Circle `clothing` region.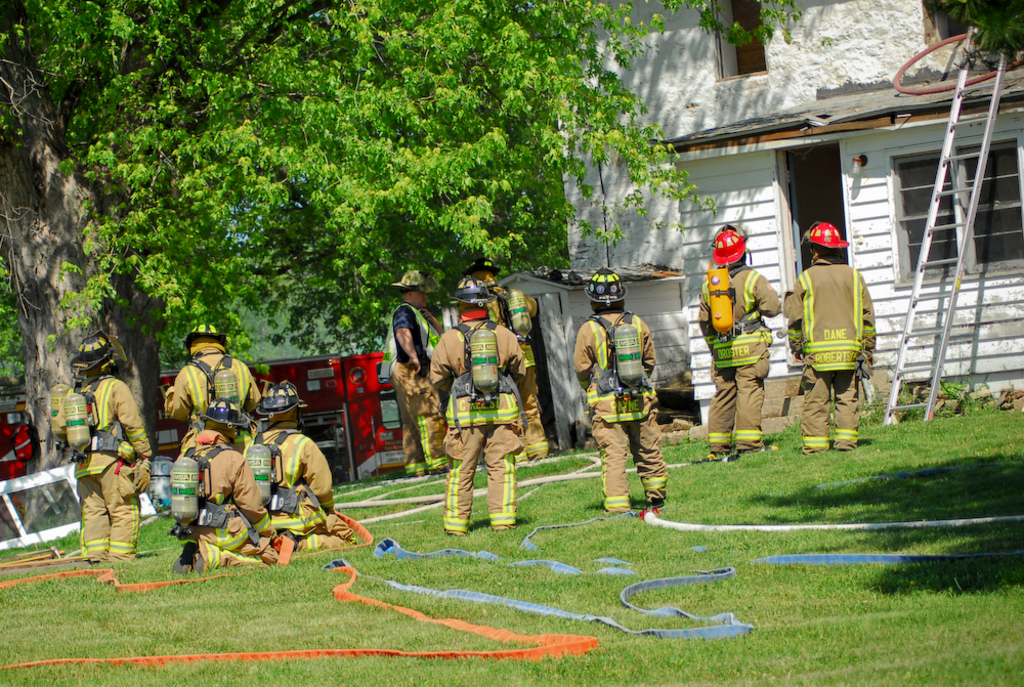
Region: l=151, t=341, r=258, b=454.
